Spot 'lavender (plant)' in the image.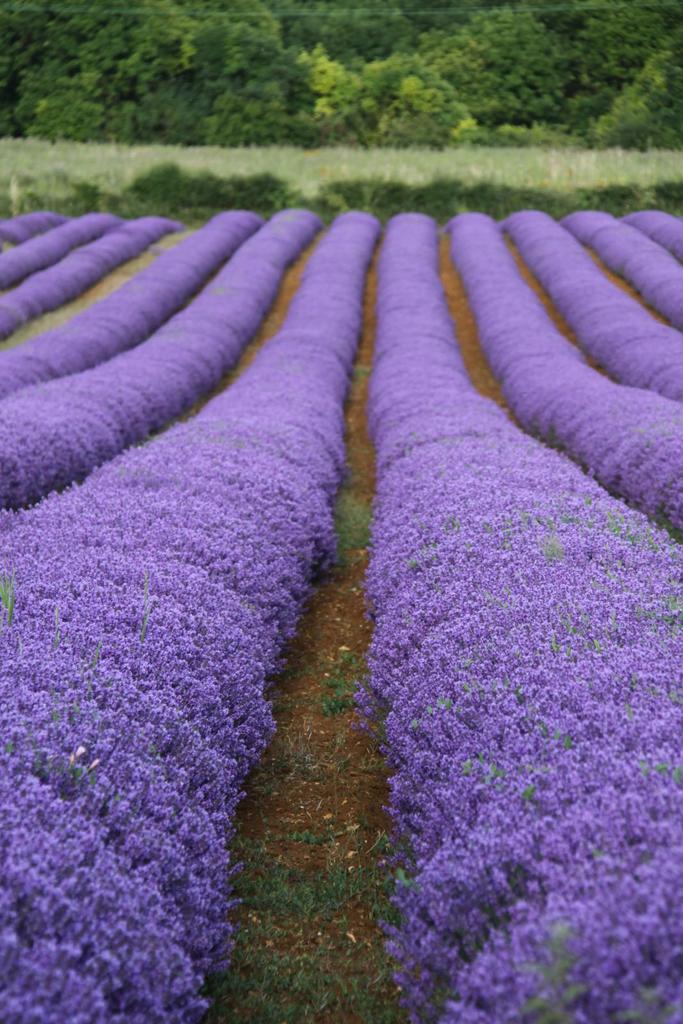
'lavender (plant)' found at <box>442,204,682,500</box>.
